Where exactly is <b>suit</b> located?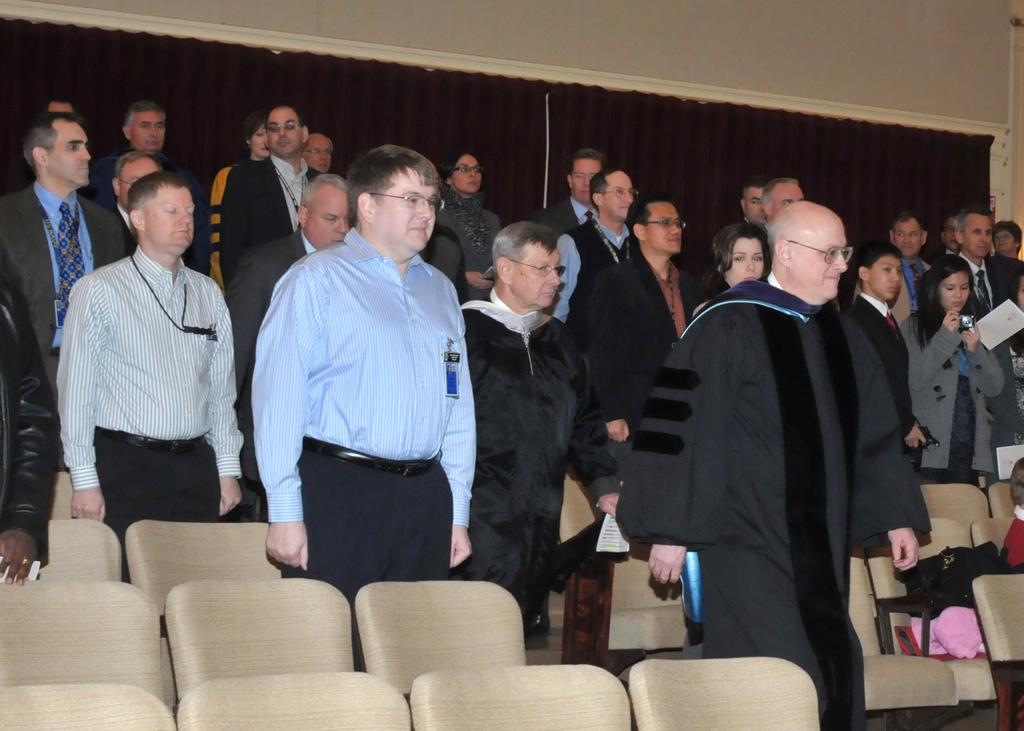
Its bounding box is region(934, 250, 960, 264).
